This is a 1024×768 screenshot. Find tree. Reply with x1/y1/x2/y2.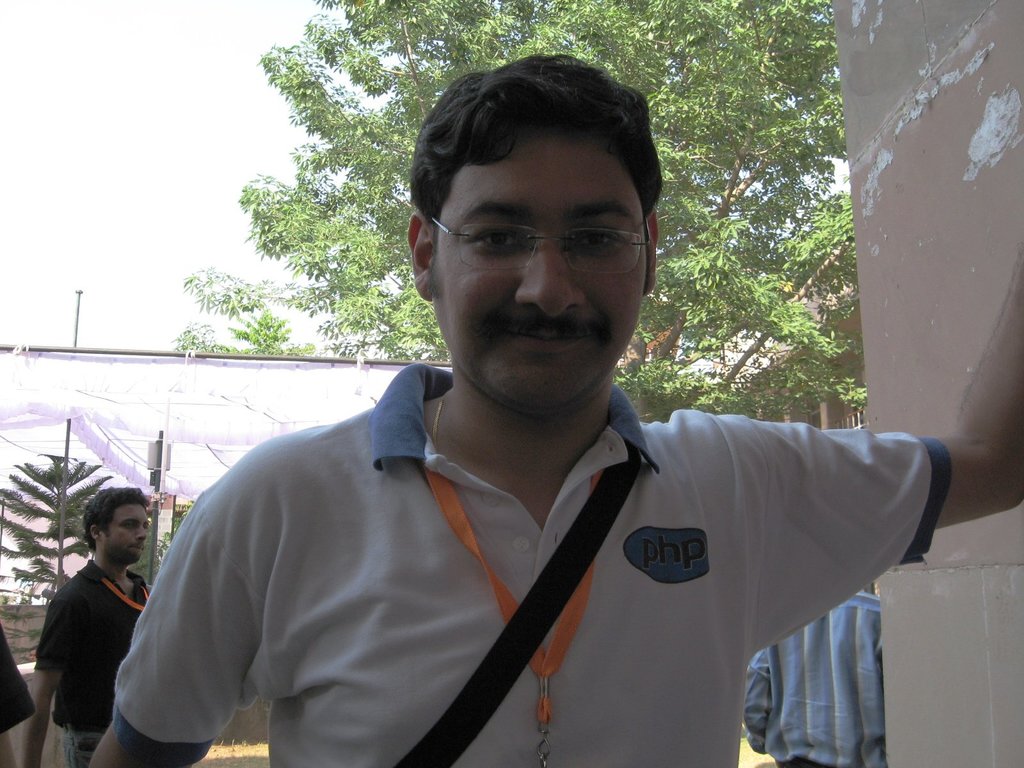
169/0/866/417.
